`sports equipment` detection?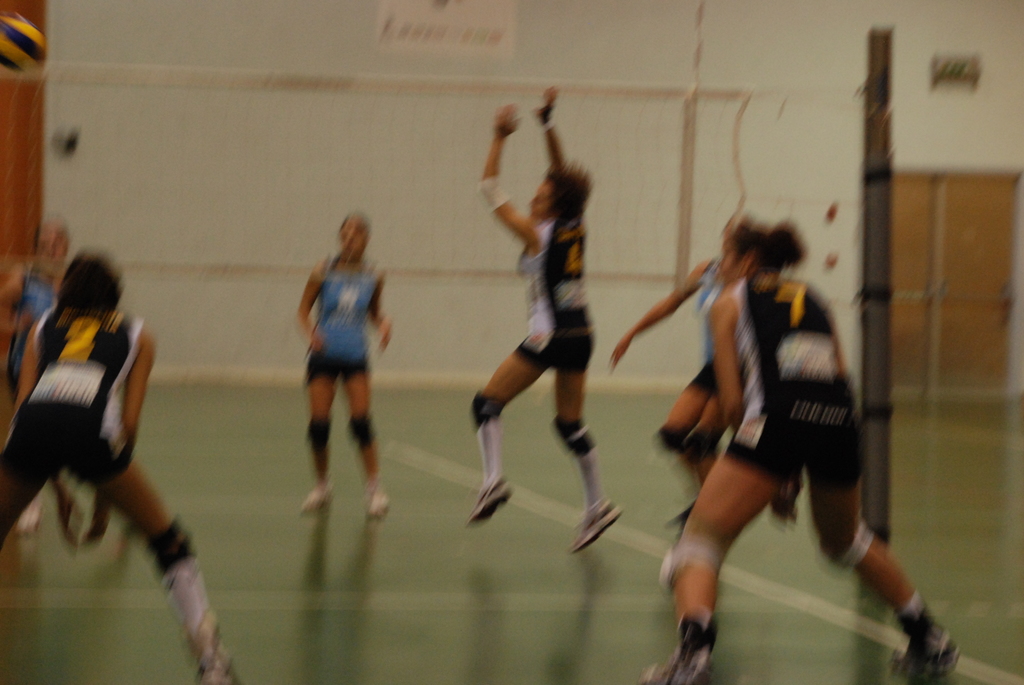
{"x1": 829, "y1": 530, "x2": 876, "y2": 574}
